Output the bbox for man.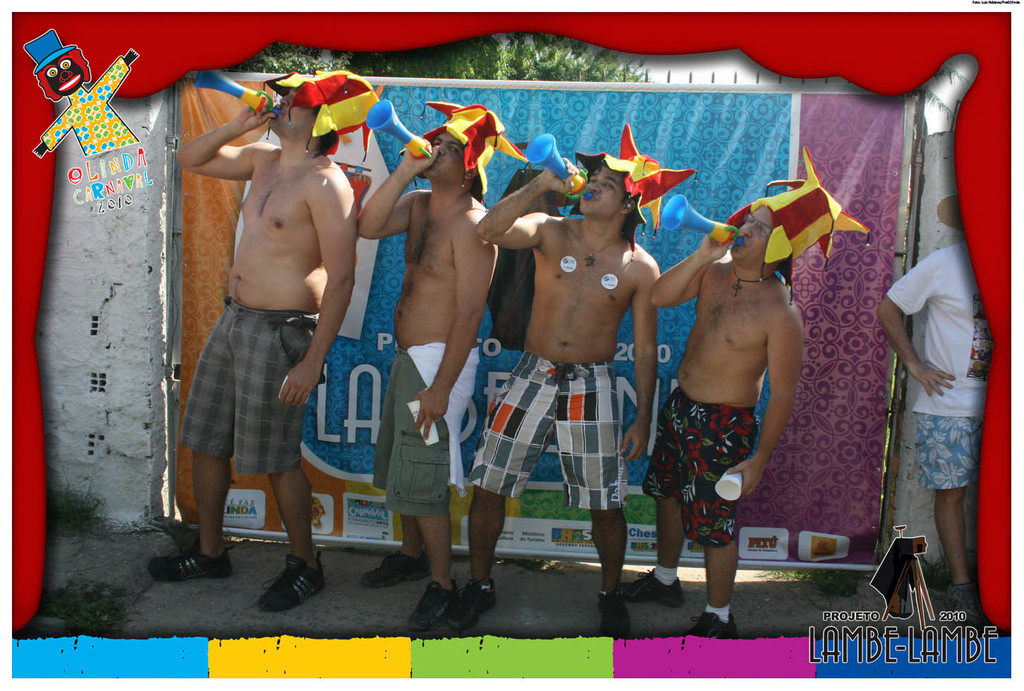
detection(446, 152, 657, 636).
